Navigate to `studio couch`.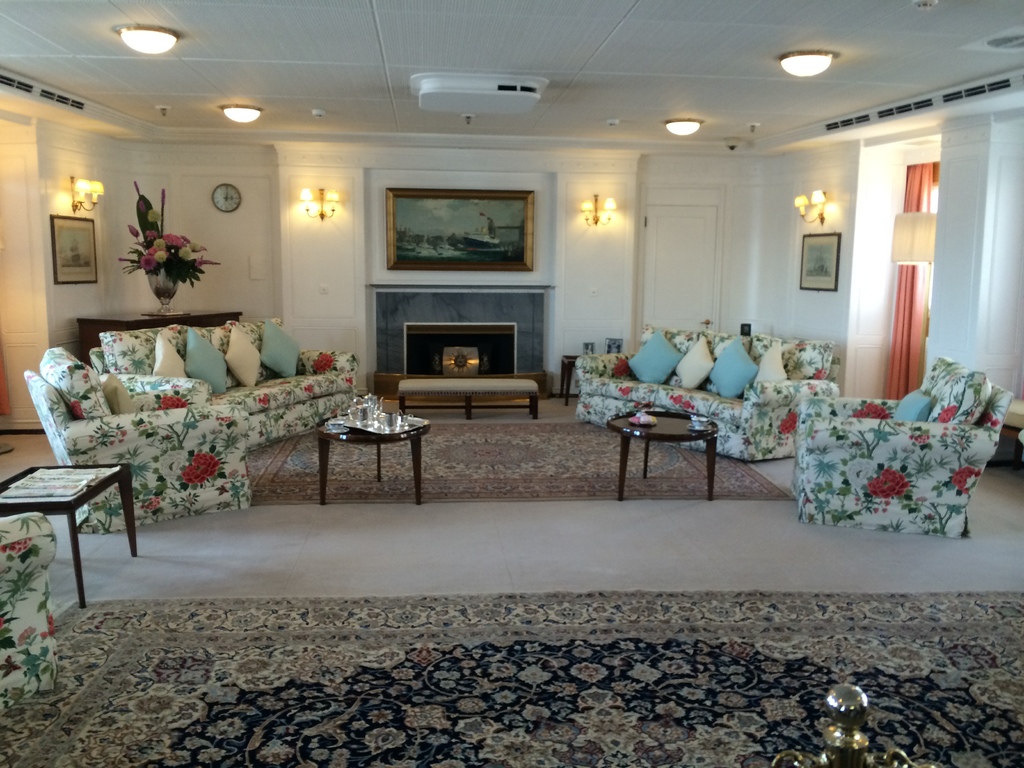
Navigation target: region(573, 319, 840, 468).
